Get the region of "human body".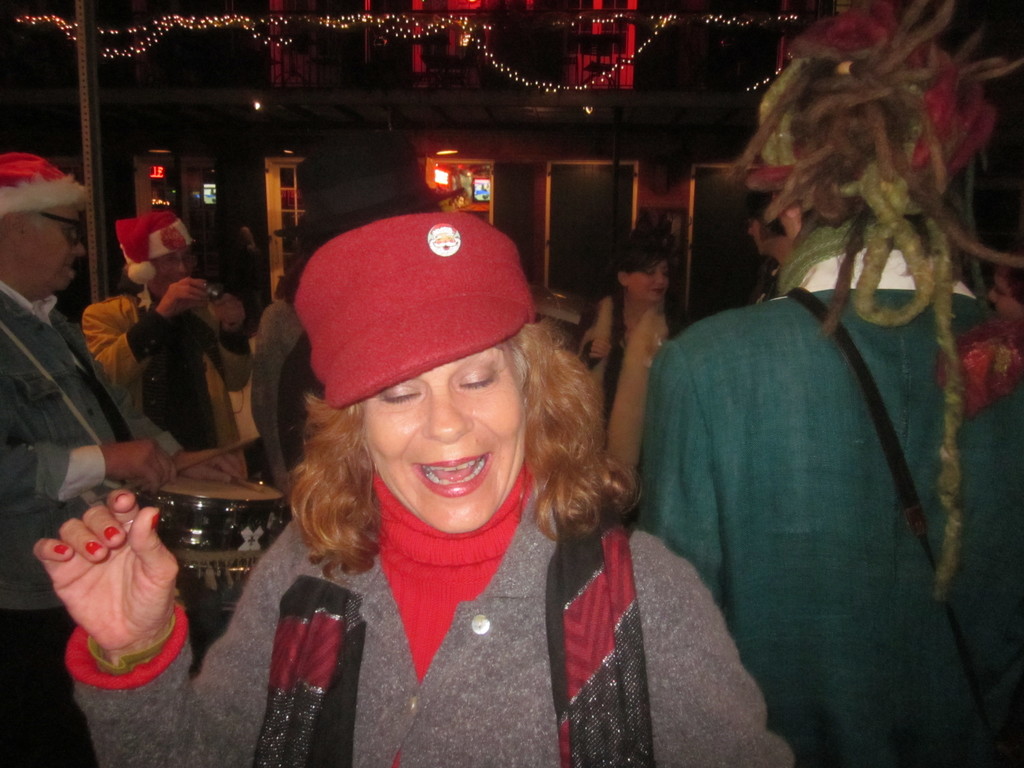
locate(76, 279, 260, 468).
